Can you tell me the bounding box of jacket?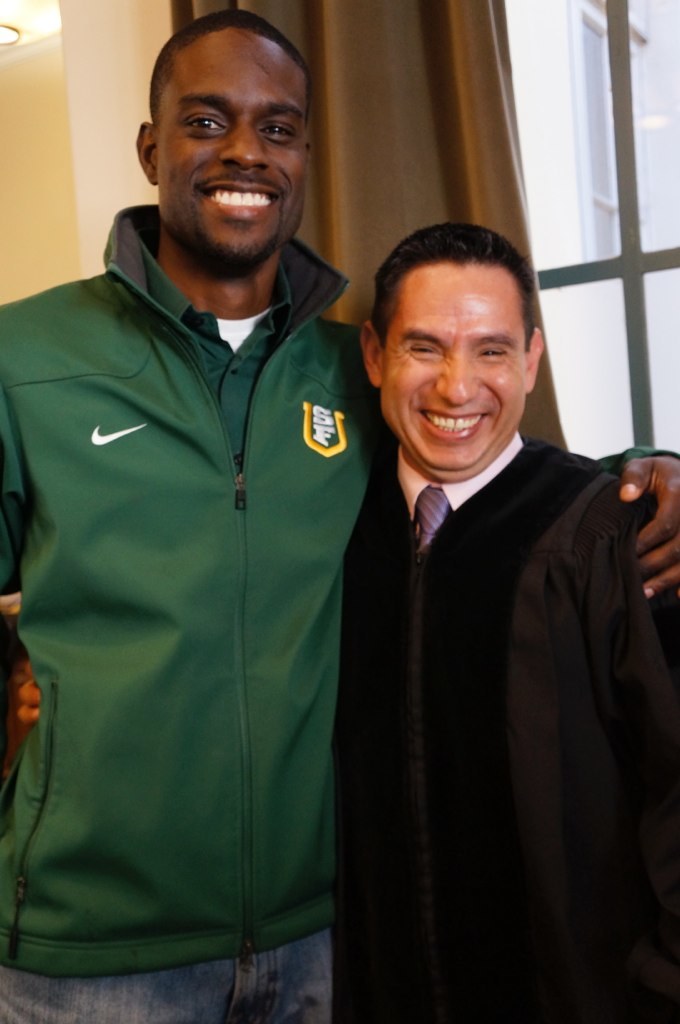
(left=0, top=287, right=385, bottom=953).
